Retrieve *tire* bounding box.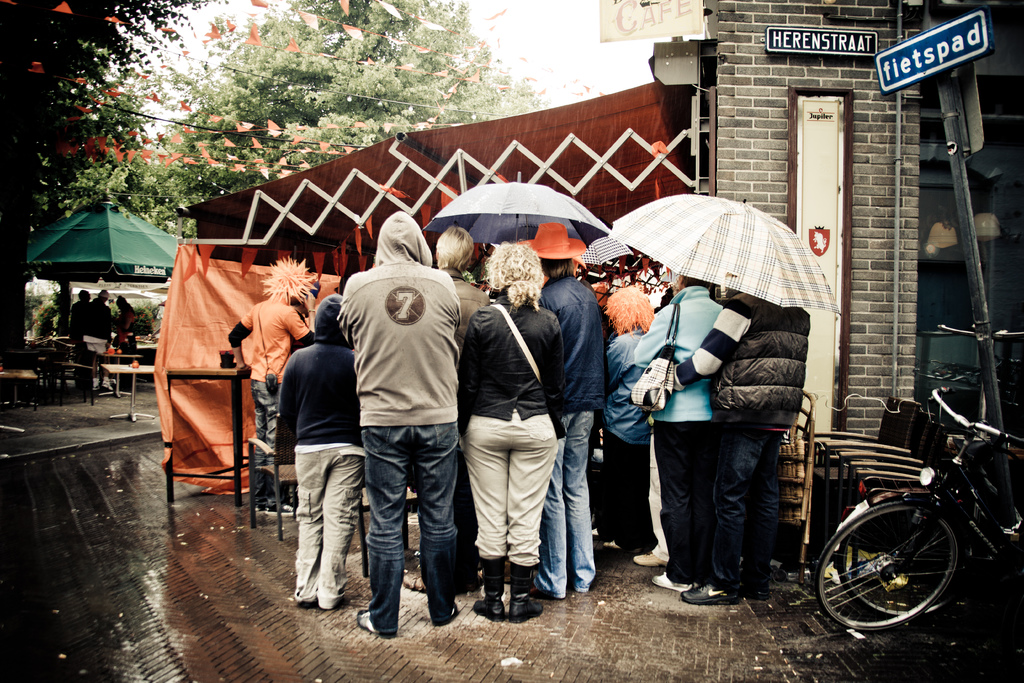
Bounding box: locate(836, 483, 986, 614).
